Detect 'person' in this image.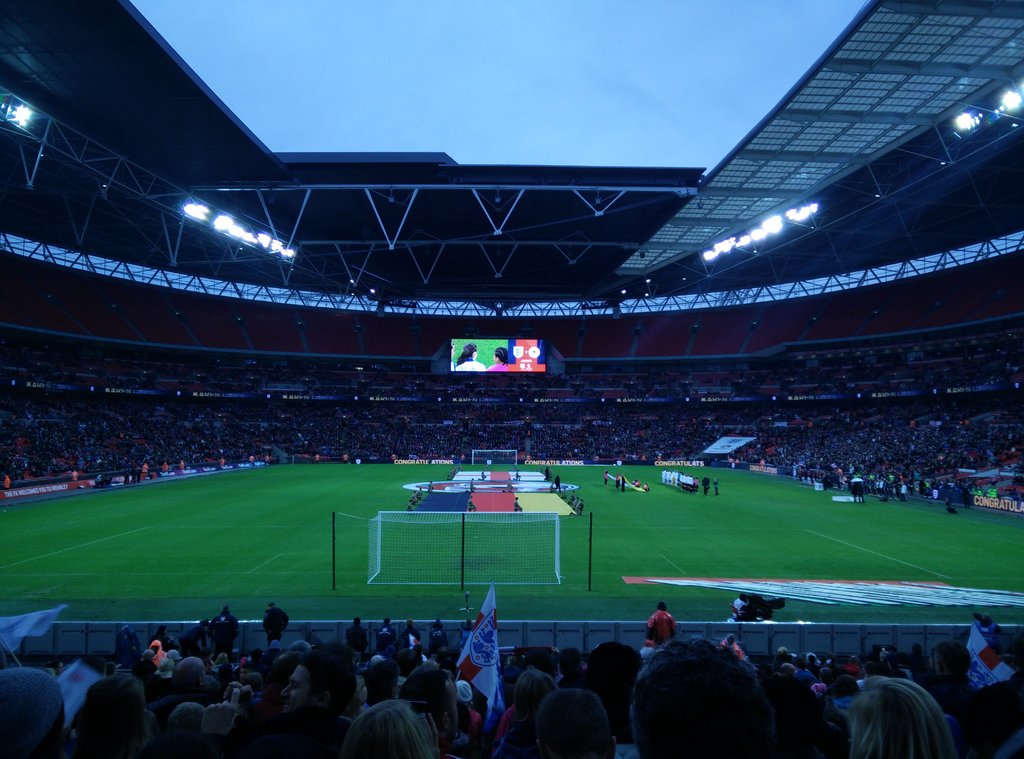
Detection: l=0, t=666, r=64, b=758.
